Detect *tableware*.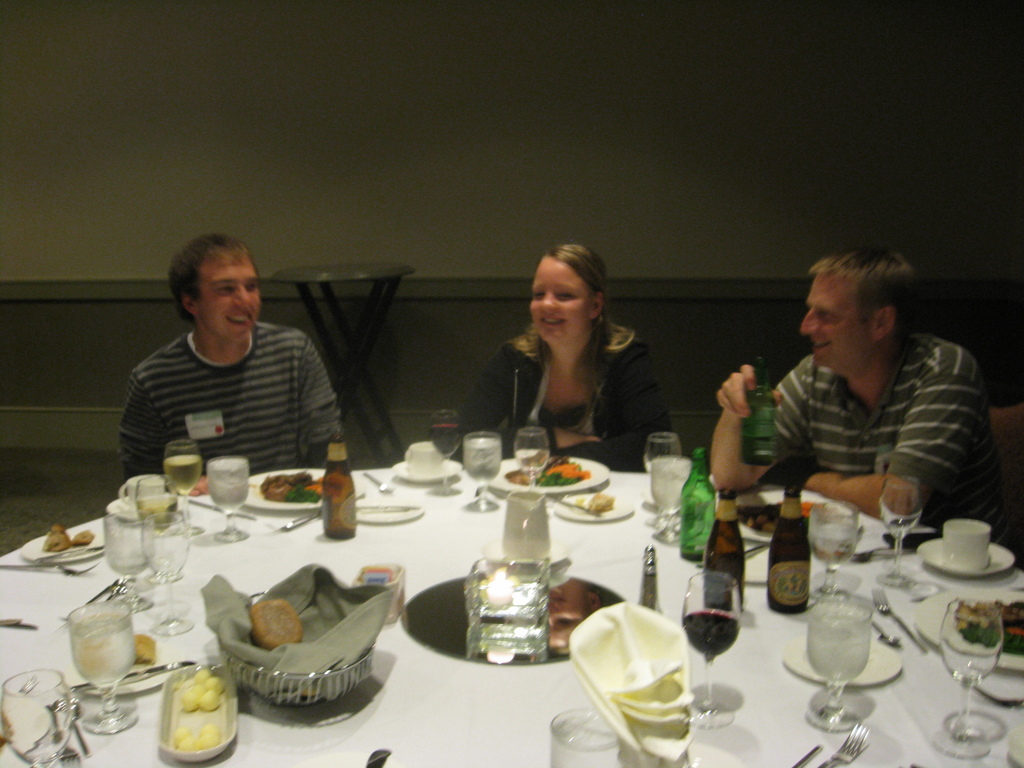
Detected at box=[935, 596, 1004, 762].
